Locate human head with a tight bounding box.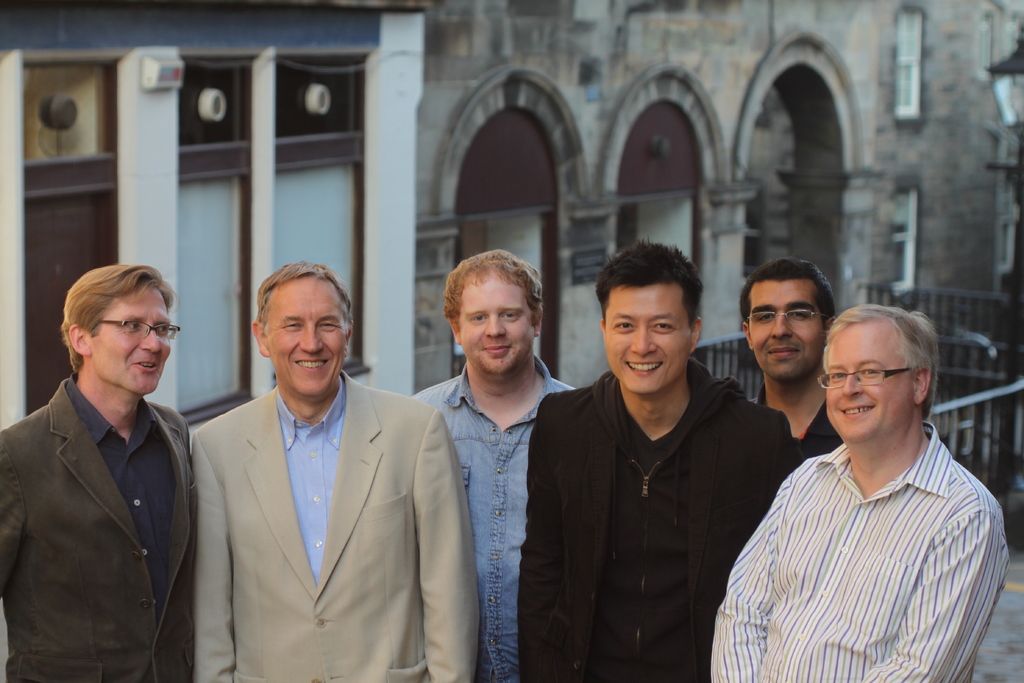
detection(594, 241, 704, 400).
